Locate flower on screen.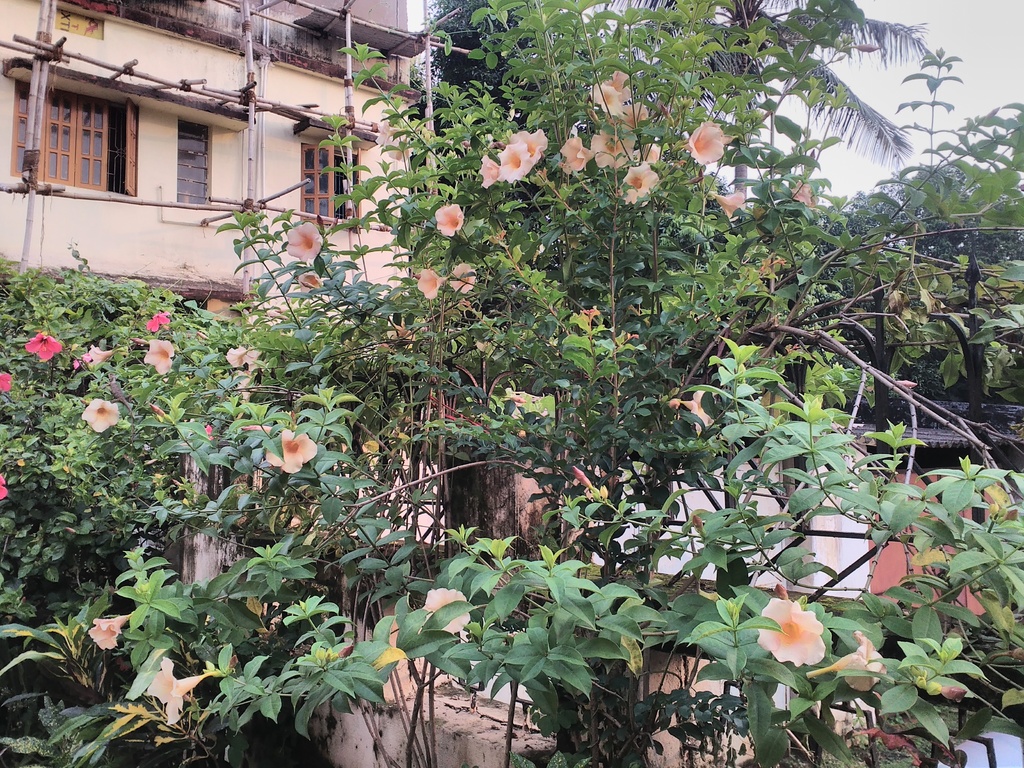
On screen at [0, 470, 8, 502].
